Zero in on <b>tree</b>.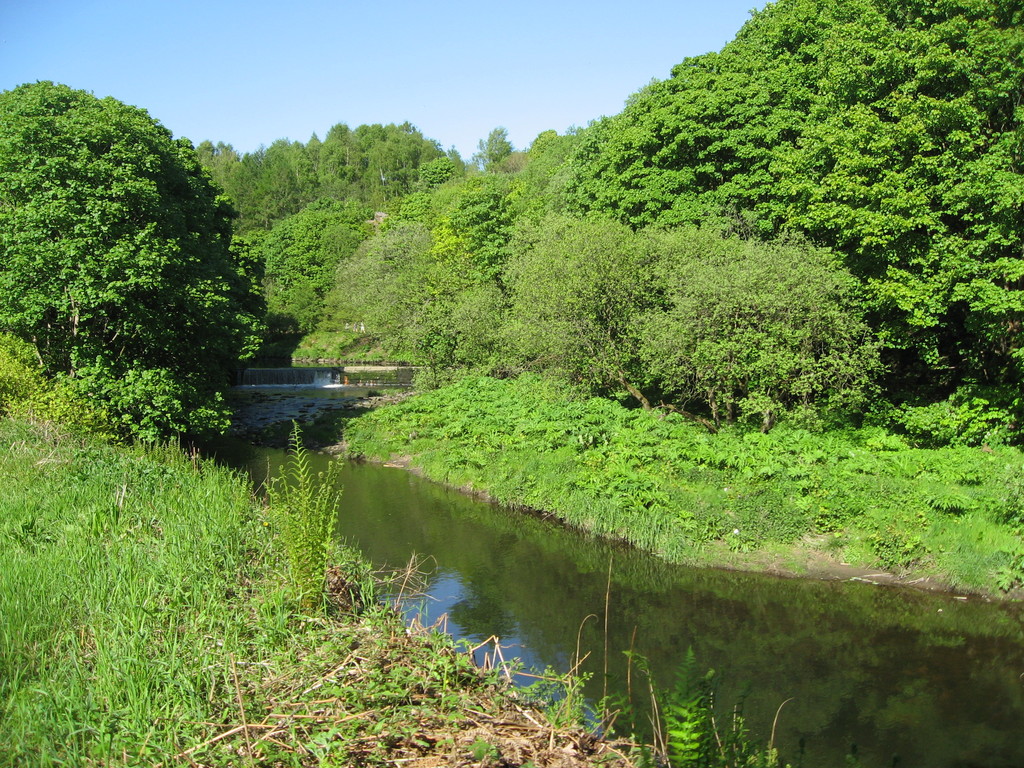
Zeroed in: (x1=19, y1=65, x2=285, y2=490).
